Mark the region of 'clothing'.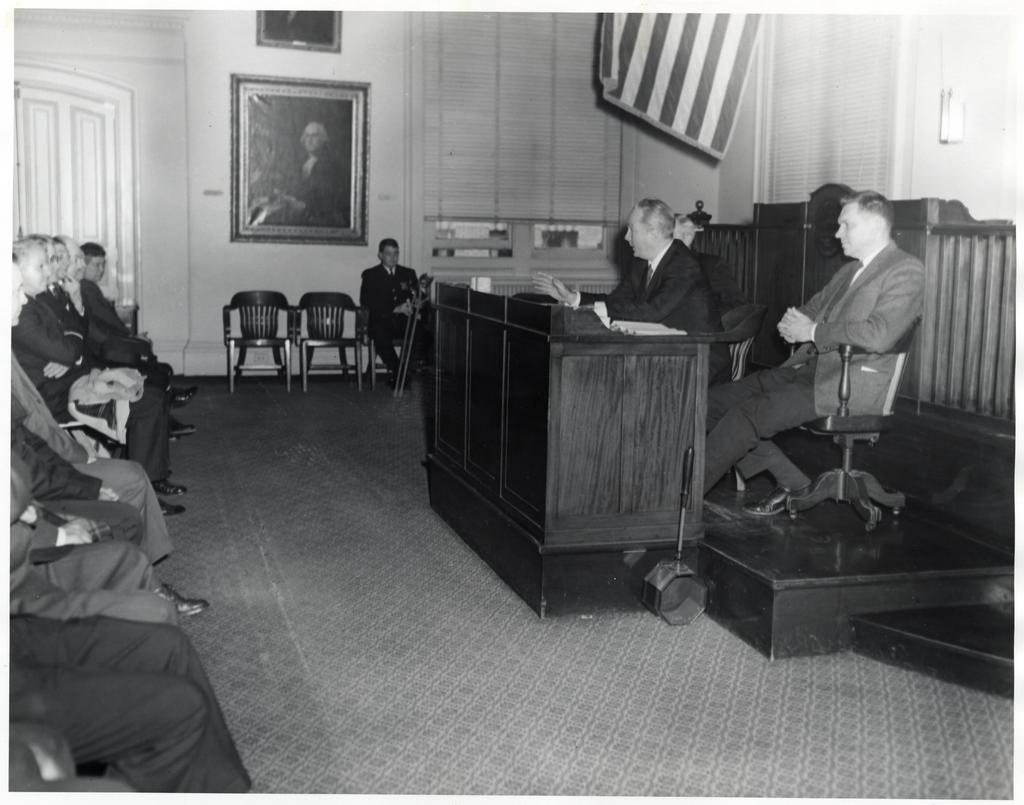
Region: locate(58, 282, 166, 403).
